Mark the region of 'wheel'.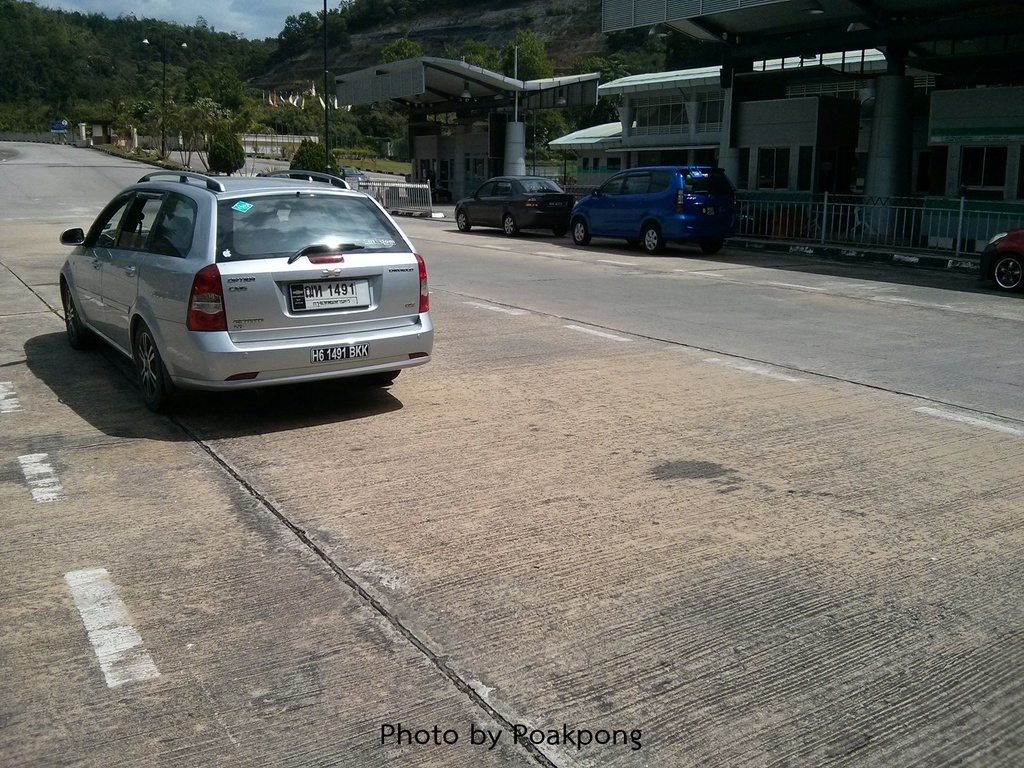
Region: (x1=504, y1=214, x2=517, y2=238).
